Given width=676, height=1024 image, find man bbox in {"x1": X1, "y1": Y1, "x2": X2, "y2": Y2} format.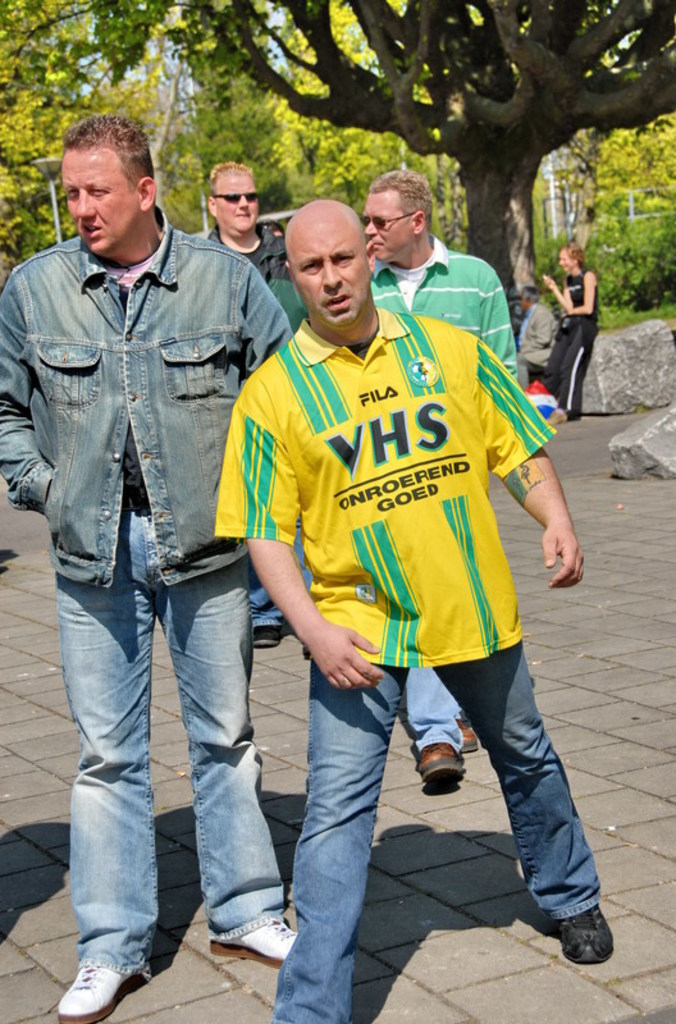
{"x1": 534, "y1": 239, "x2": 599, "y2": 424}.
